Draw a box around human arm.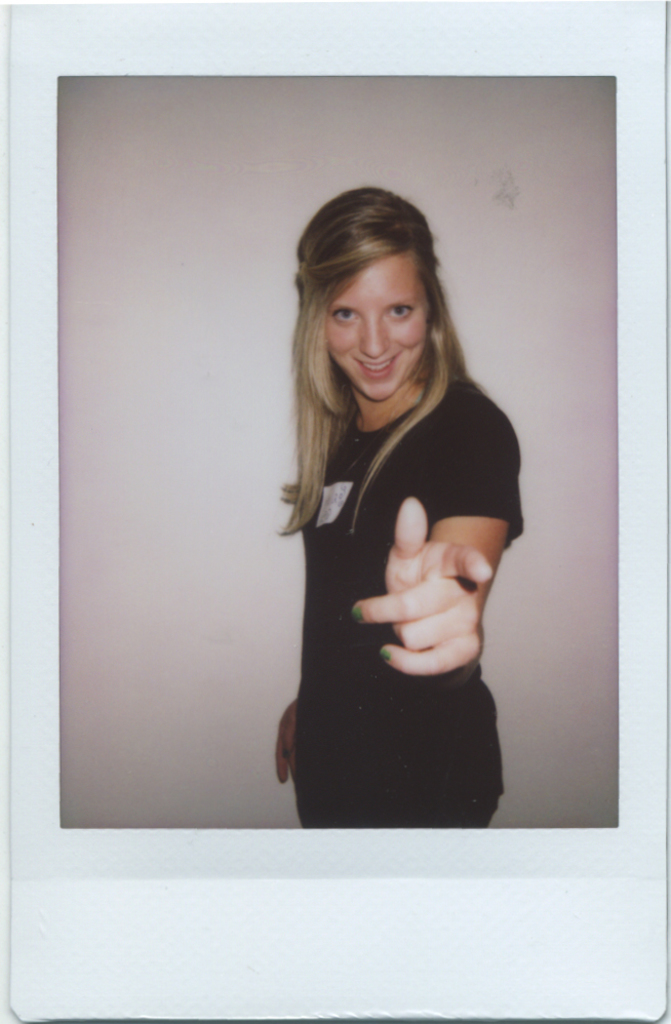
<region>348, 459, 512, 708</region>.
